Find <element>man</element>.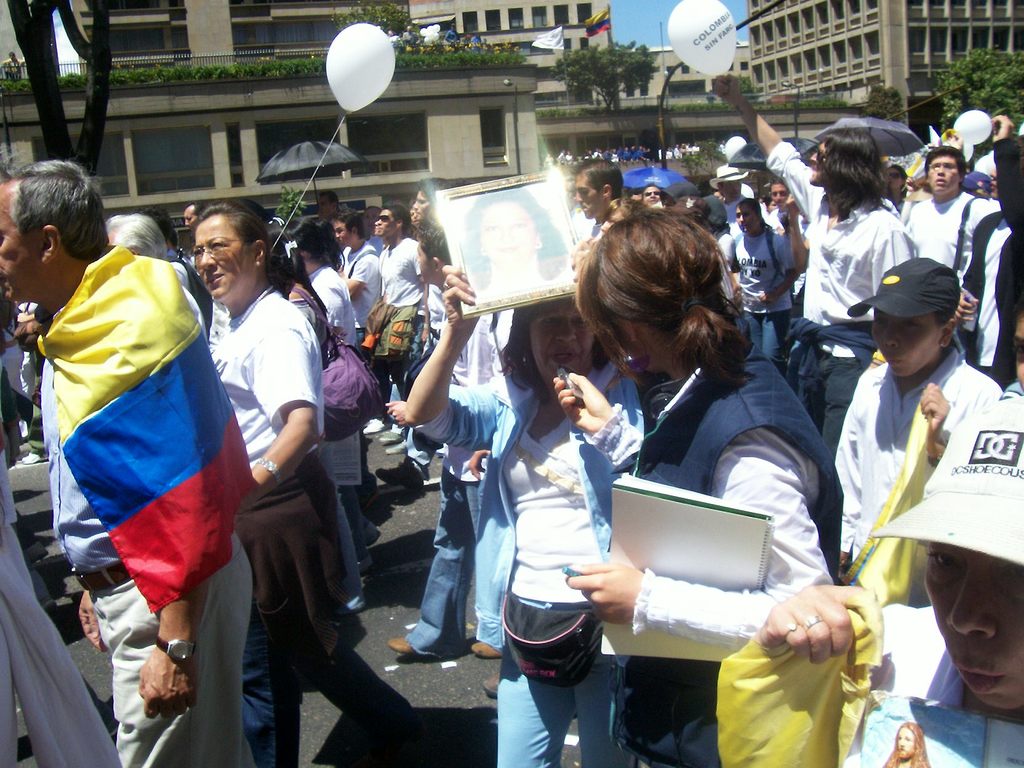
BBox(571, 155, 632, 232).
